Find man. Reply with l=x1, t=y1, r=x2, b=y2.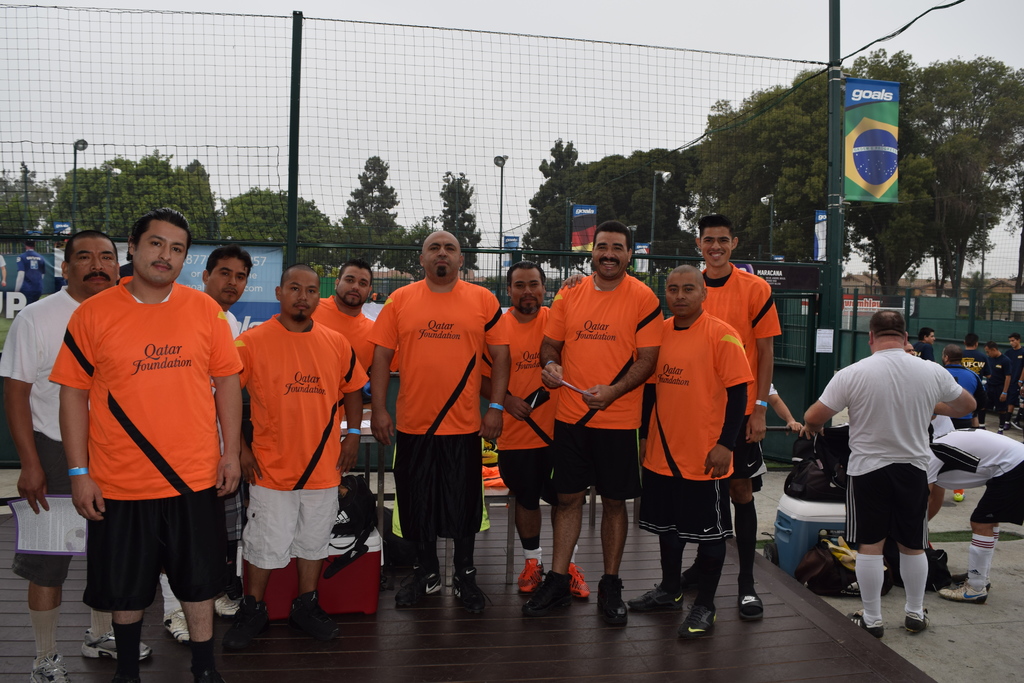
l=12, t=241, r=56, b=308.
